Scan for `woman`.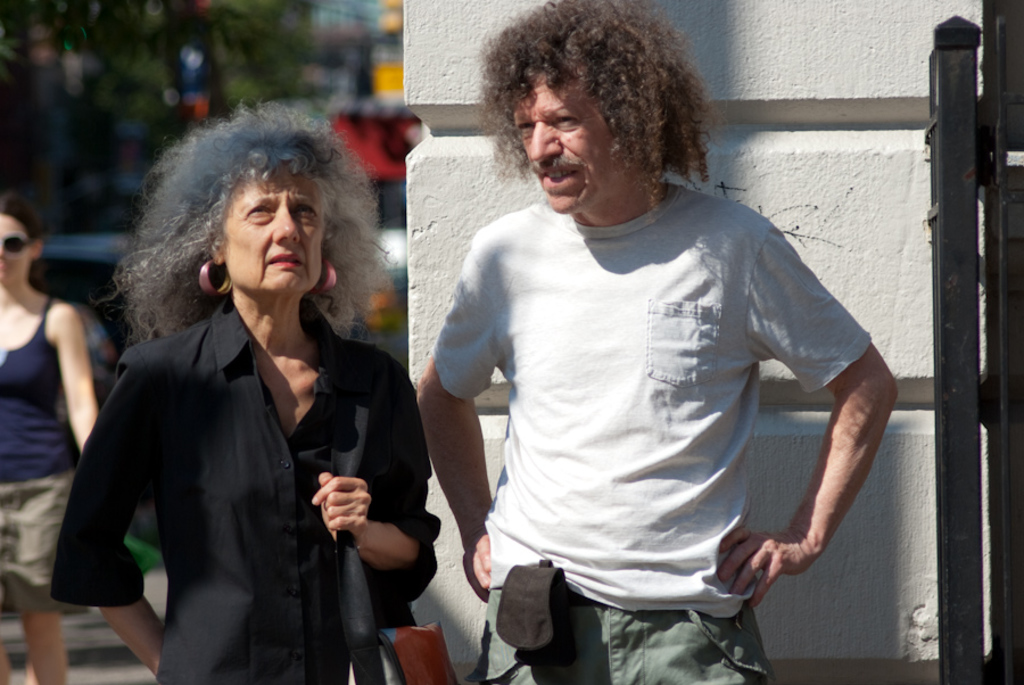
Scan result: box=[0, 193, 105, 684].
